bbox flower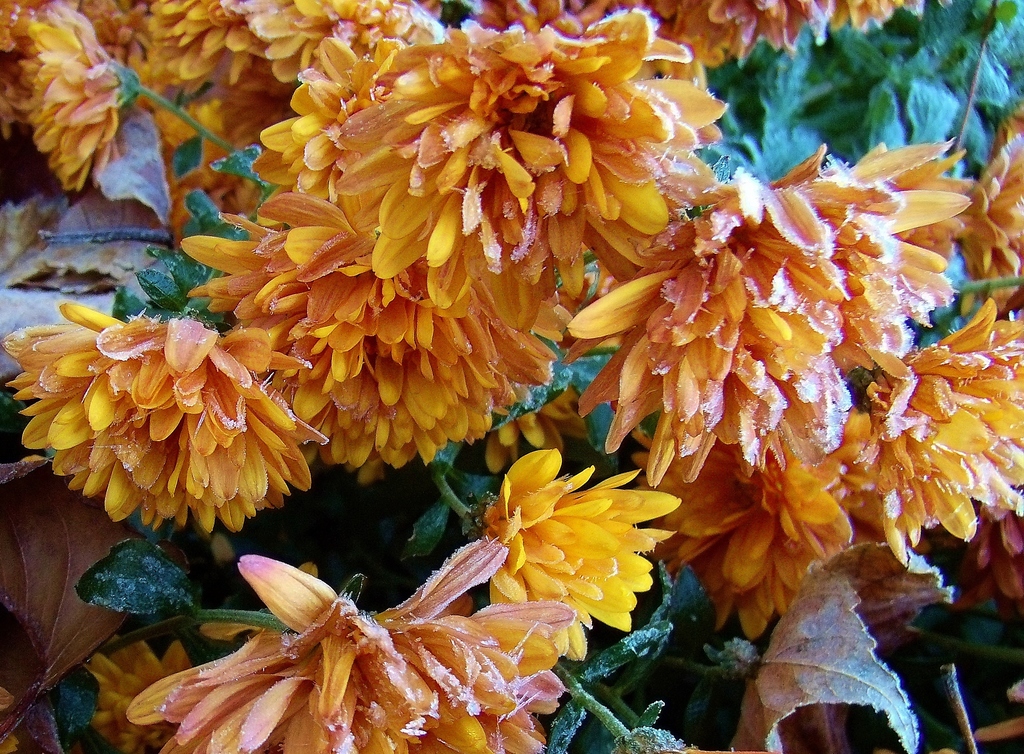
rect(0, 0, 27, 143)
